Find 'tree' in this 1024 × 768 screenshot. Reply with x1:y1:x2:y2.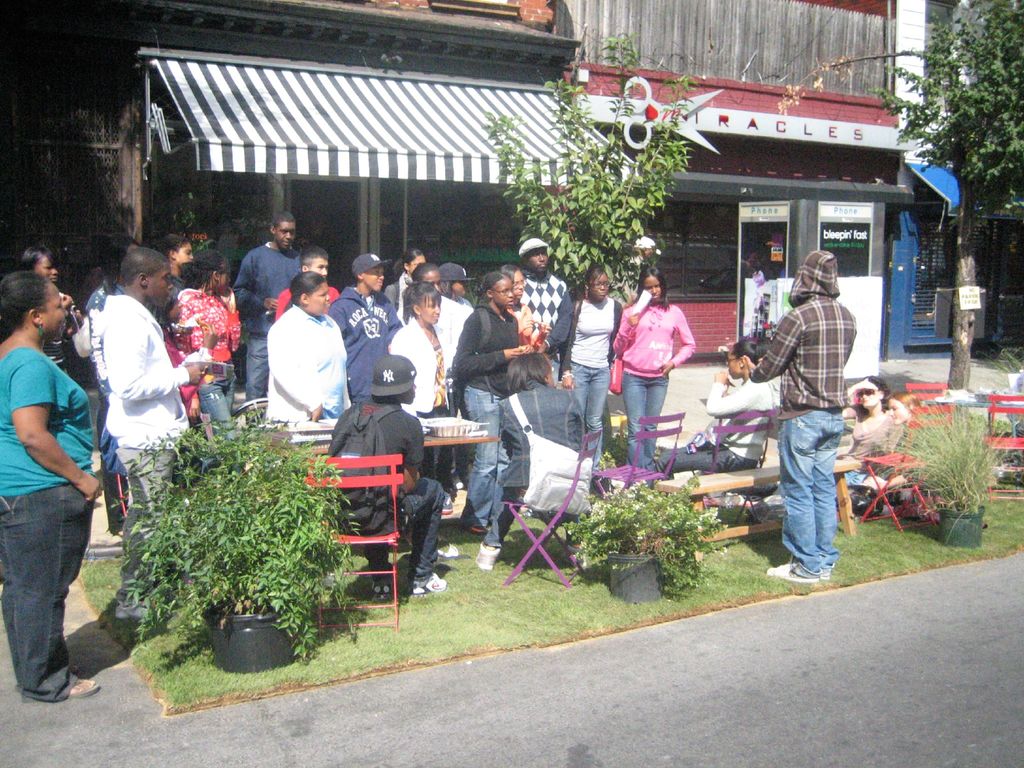
911:3:1021:220.
